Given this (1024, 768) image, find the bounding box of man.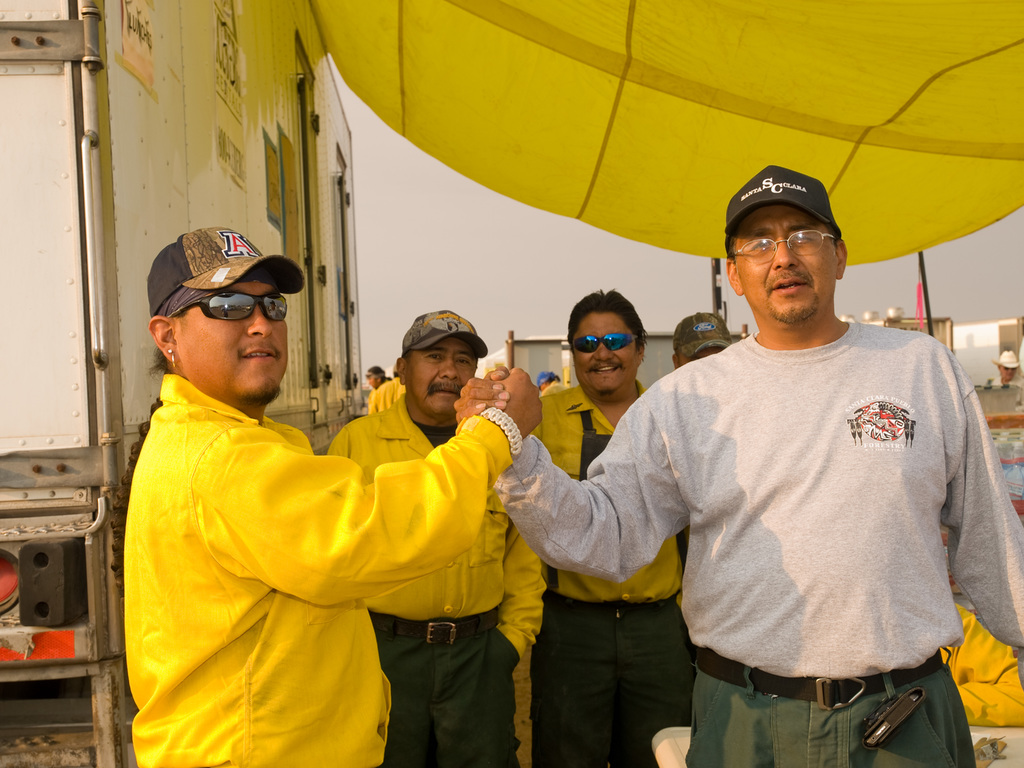
{"left": 326, "top": 307, "right": 548, "bottom": 767}.
